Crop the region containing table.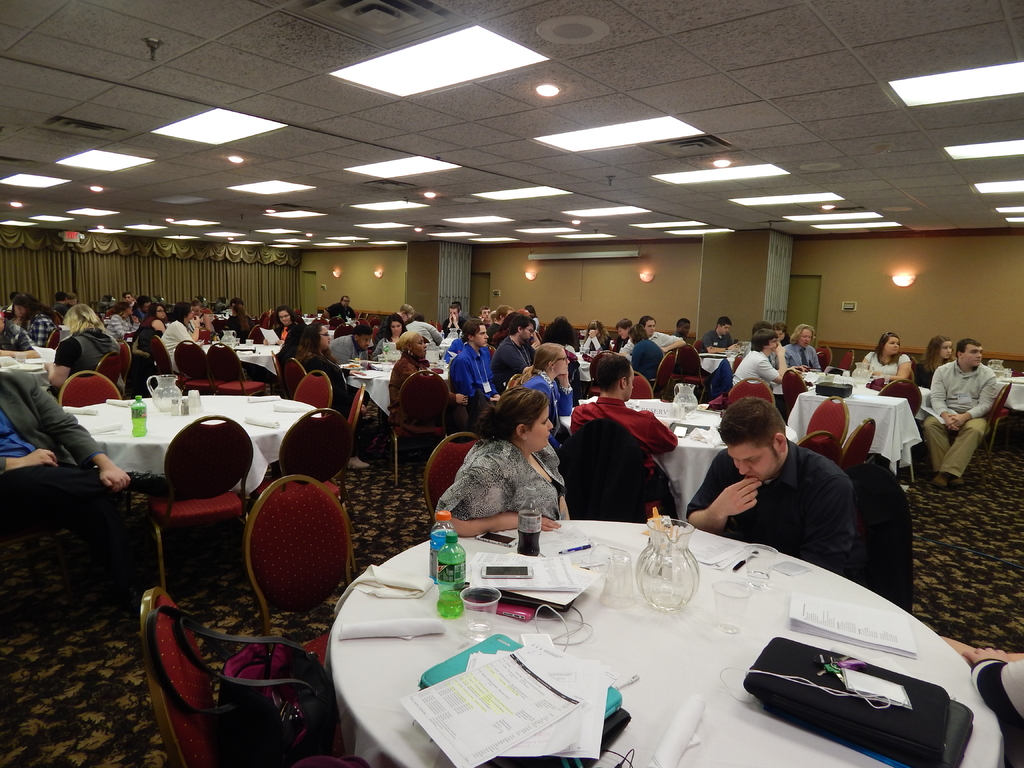
Crop region: (left=584, top=401, right=796, bottom=518).
